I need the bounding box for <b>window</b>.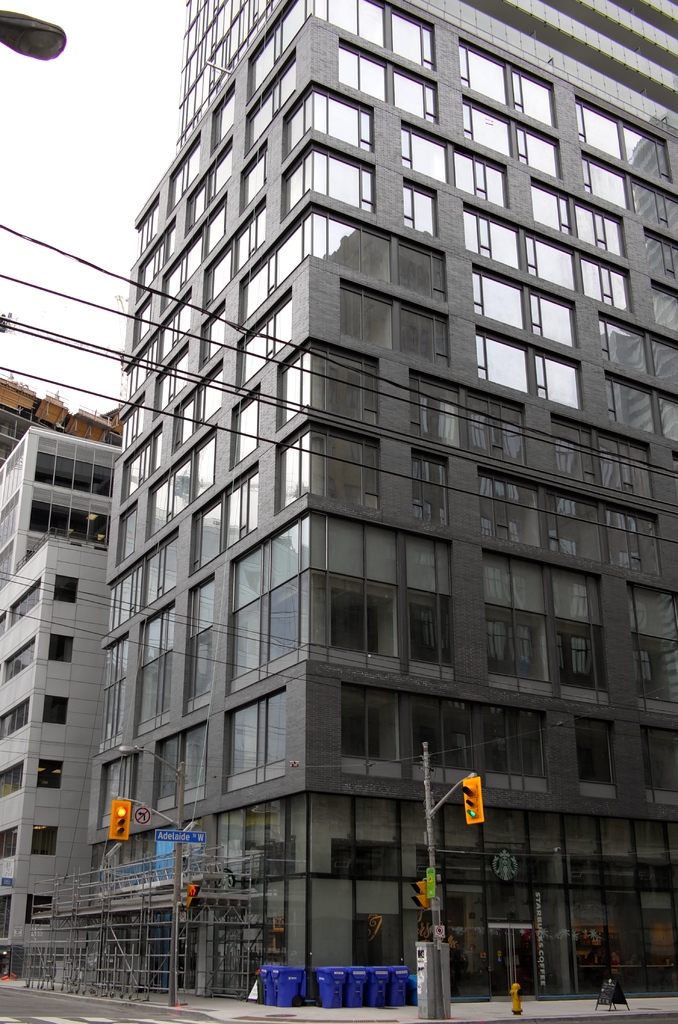
Here it is: (32,693,69,728).
